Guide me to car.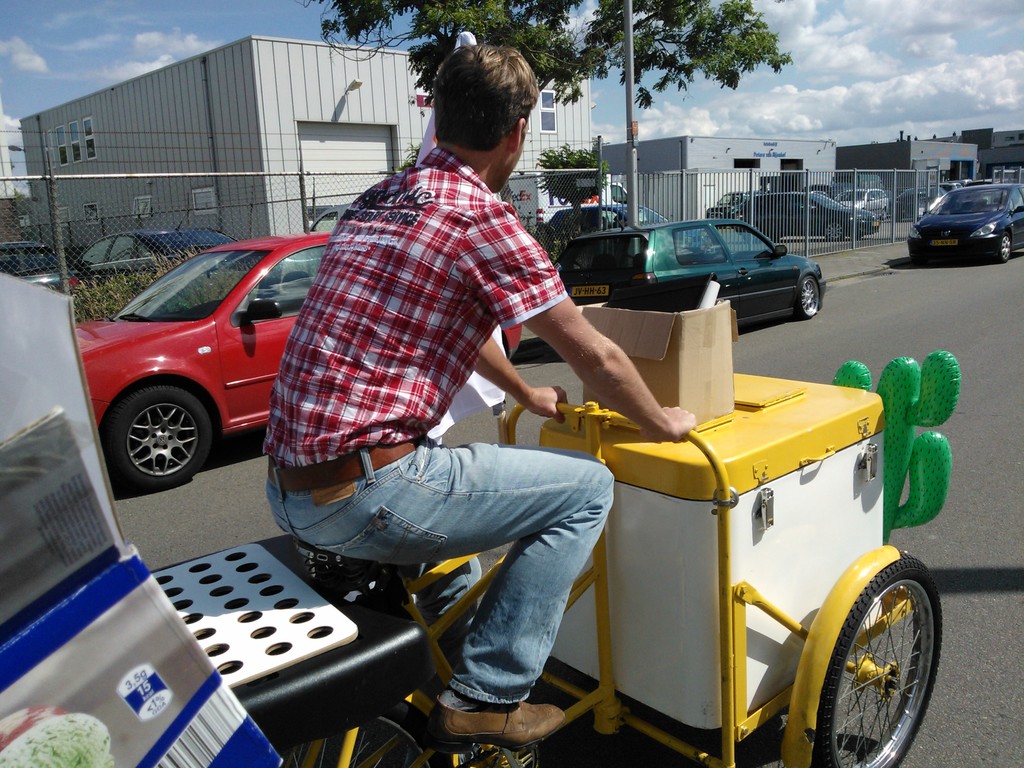
Guidance: (904,180,1023,266).
